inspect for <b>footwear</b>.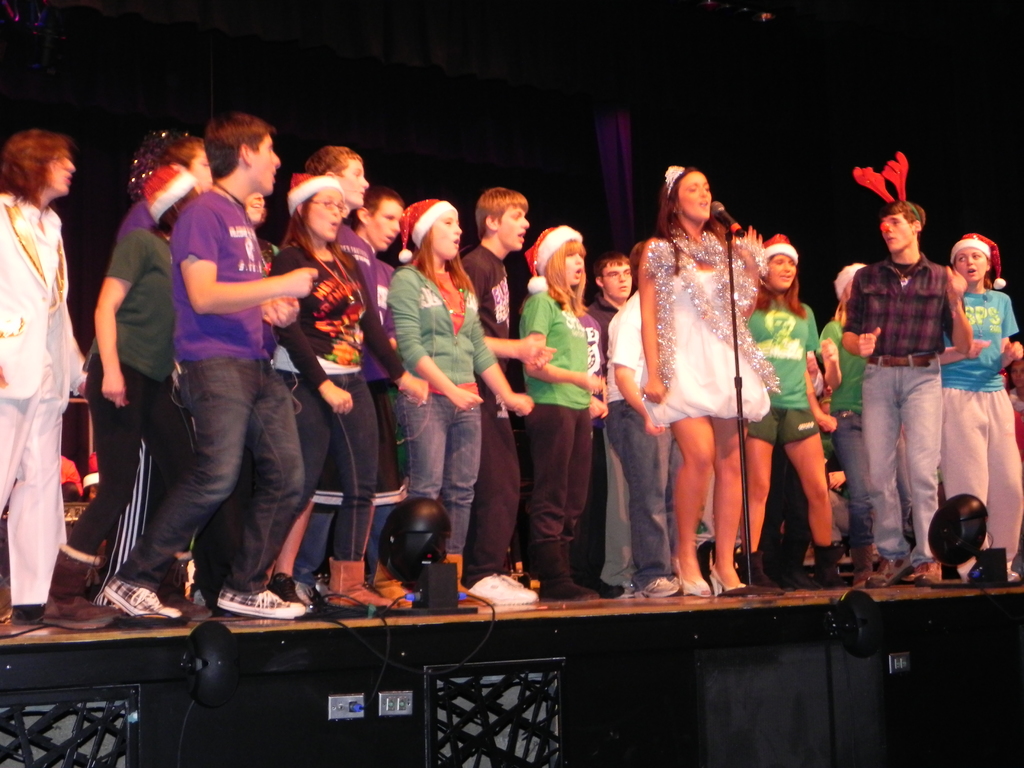
Inspection: [x1=327, y1=555, x2=394, y2=607].
